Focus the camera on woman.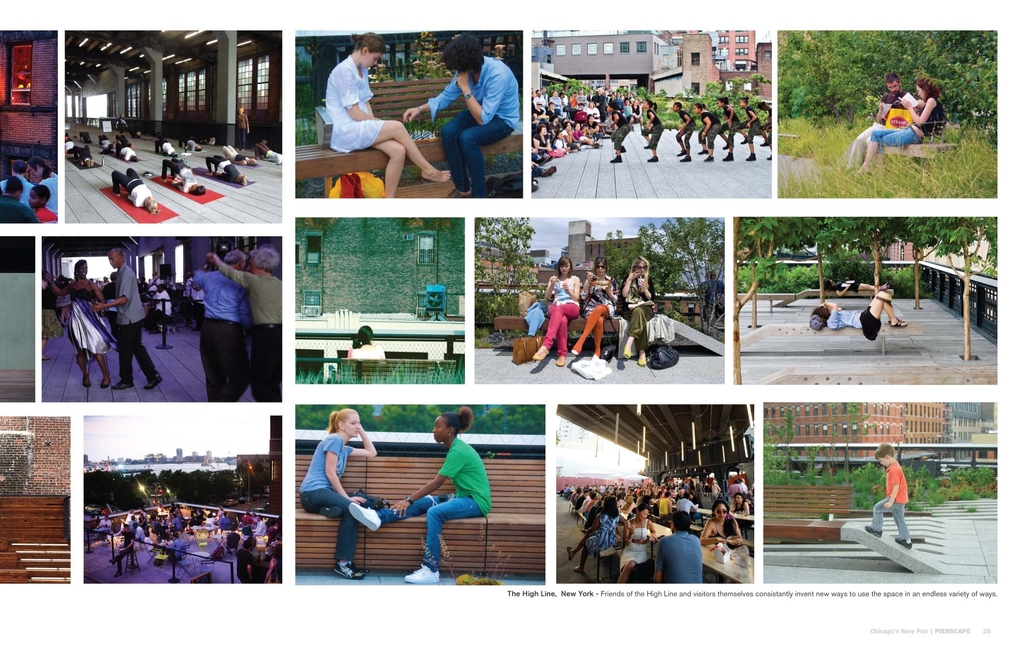
Focus region: [x1=534, y1=99, x2=549, y2=124].
